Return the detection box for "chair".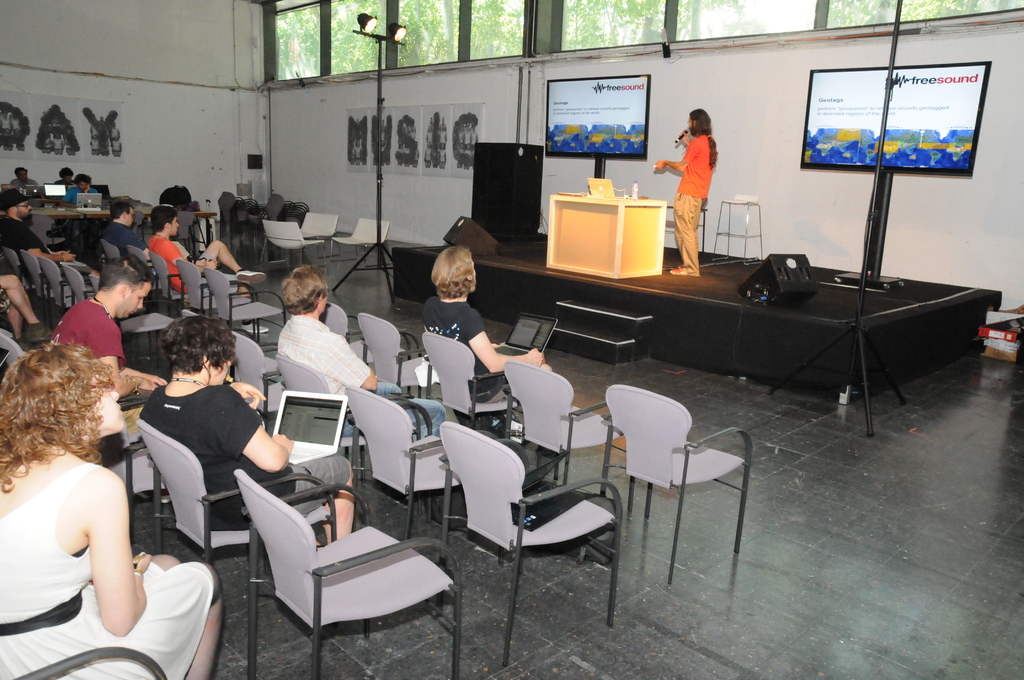
crop(227, 460, 461, 666).
